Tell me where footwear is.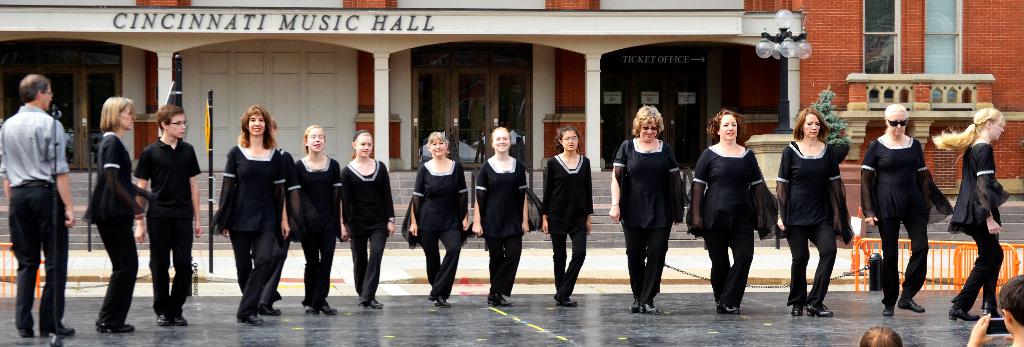
footwear is at crop(641, 300, 663, 317).
